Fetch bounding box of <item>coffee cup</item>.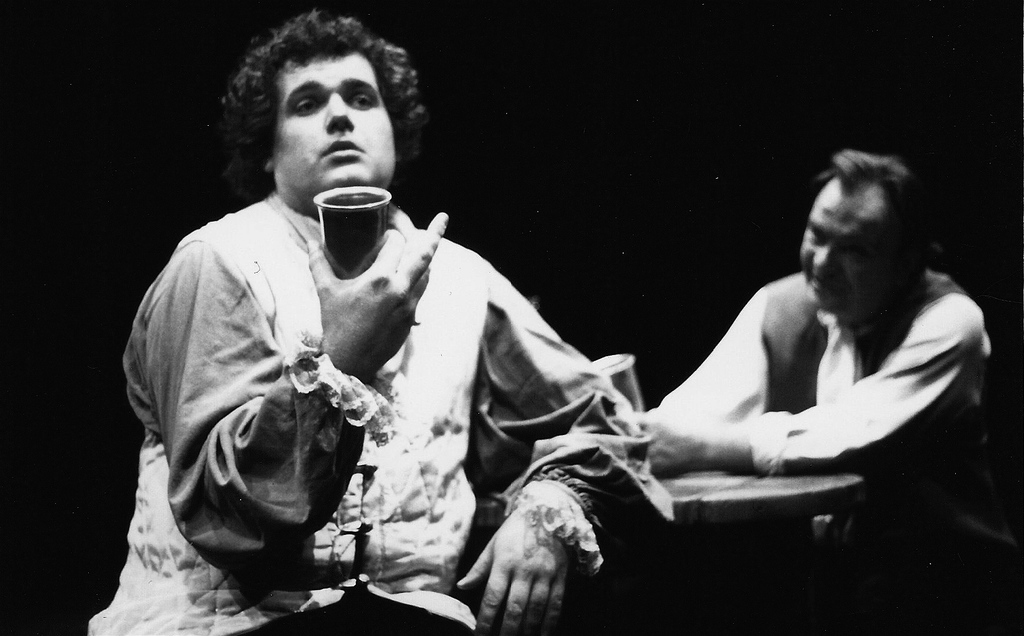
Bbox: pyautogui.locateOnScreen(314, 180, 390, 283).
